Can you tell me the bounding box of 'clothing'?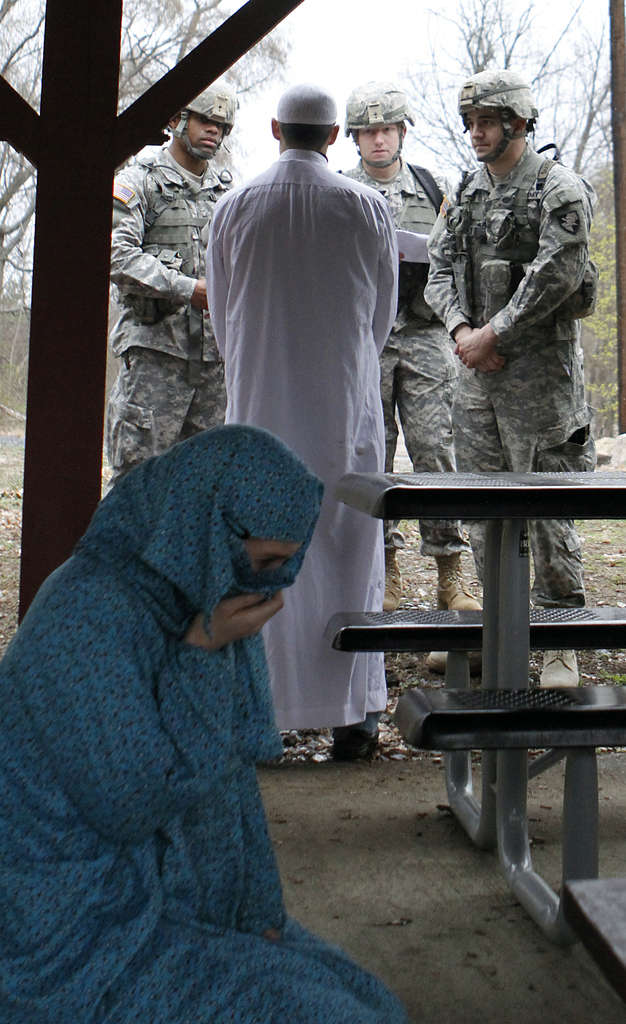
detection(200, 134, 394, 745).
